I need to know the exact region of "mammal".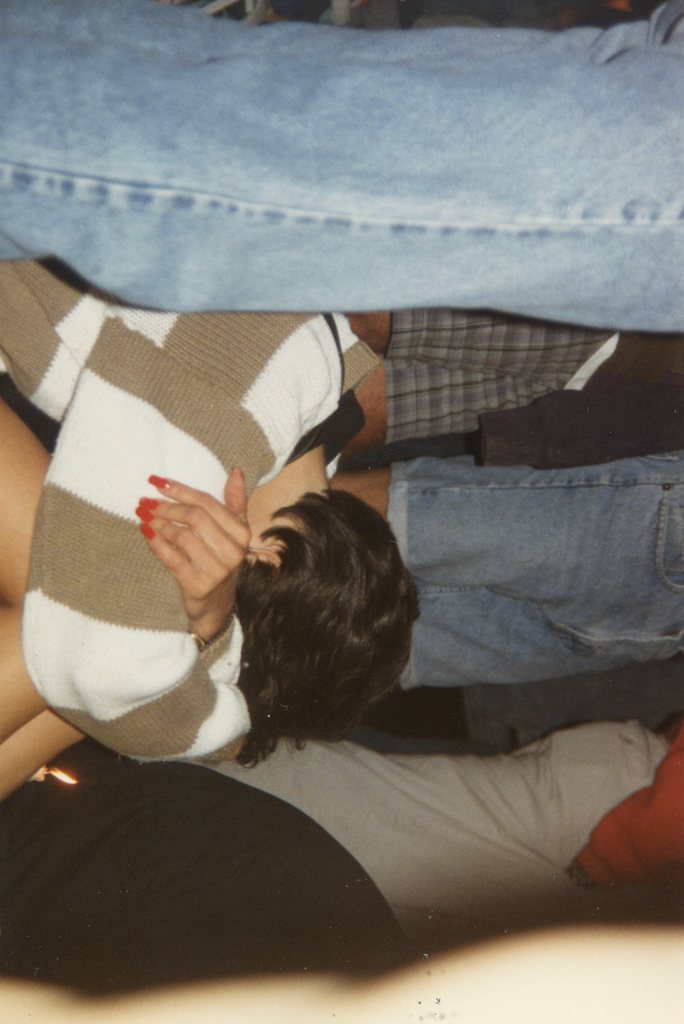
Region: box(0, 228, 432, 790).
